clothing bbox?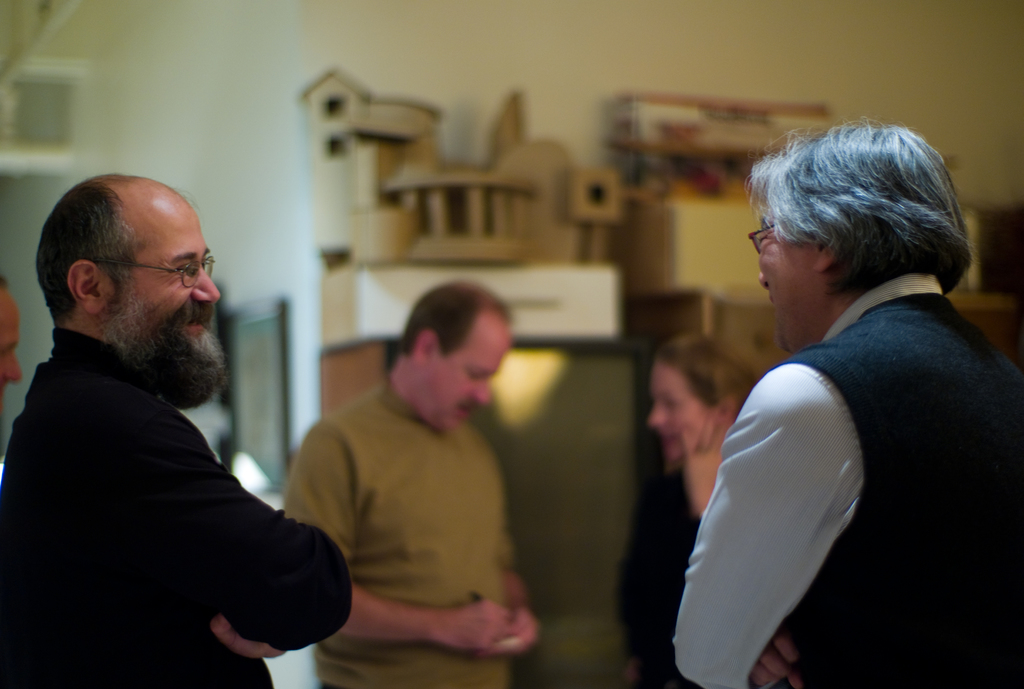
box=[615, 457, 707, 688]
